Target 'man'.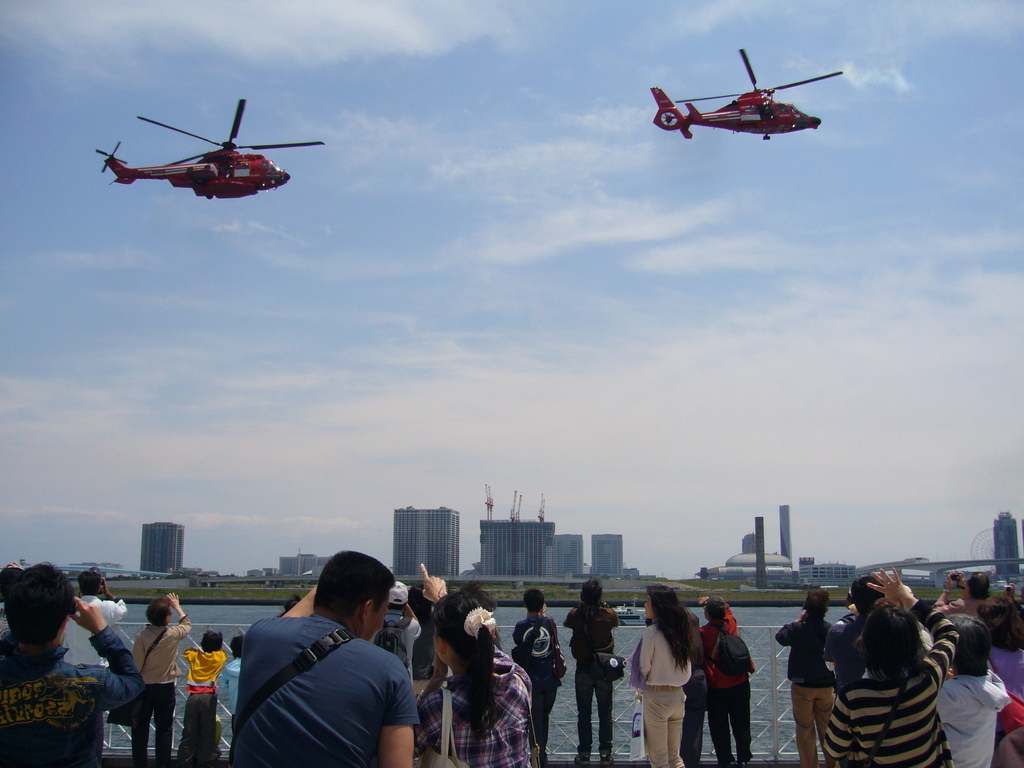
Target region: <box>931,569,996,622</box>.
